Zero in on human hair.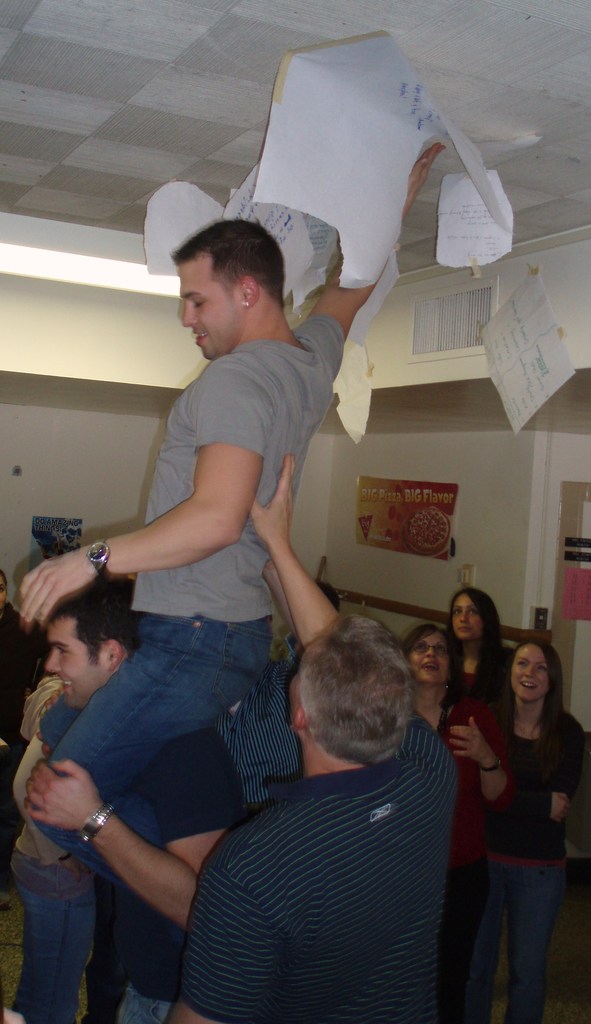
Zeroed in: (x1=172, y1=218, x2=284, y2=311).
